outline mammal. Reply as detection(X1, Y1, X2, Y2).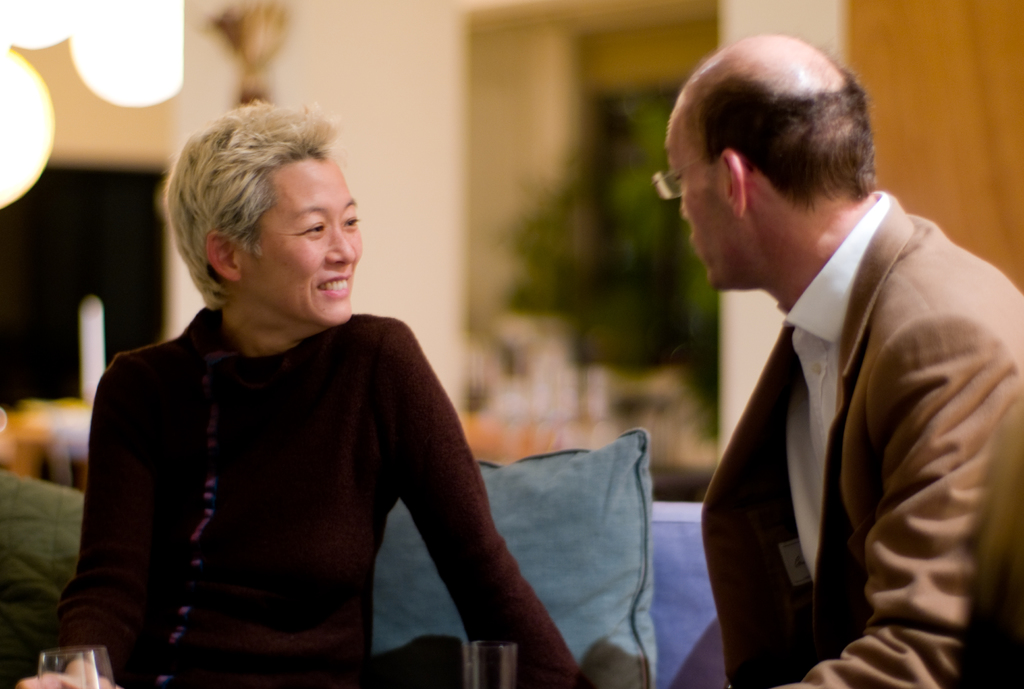
detection(641, 31, 1023, 688).
